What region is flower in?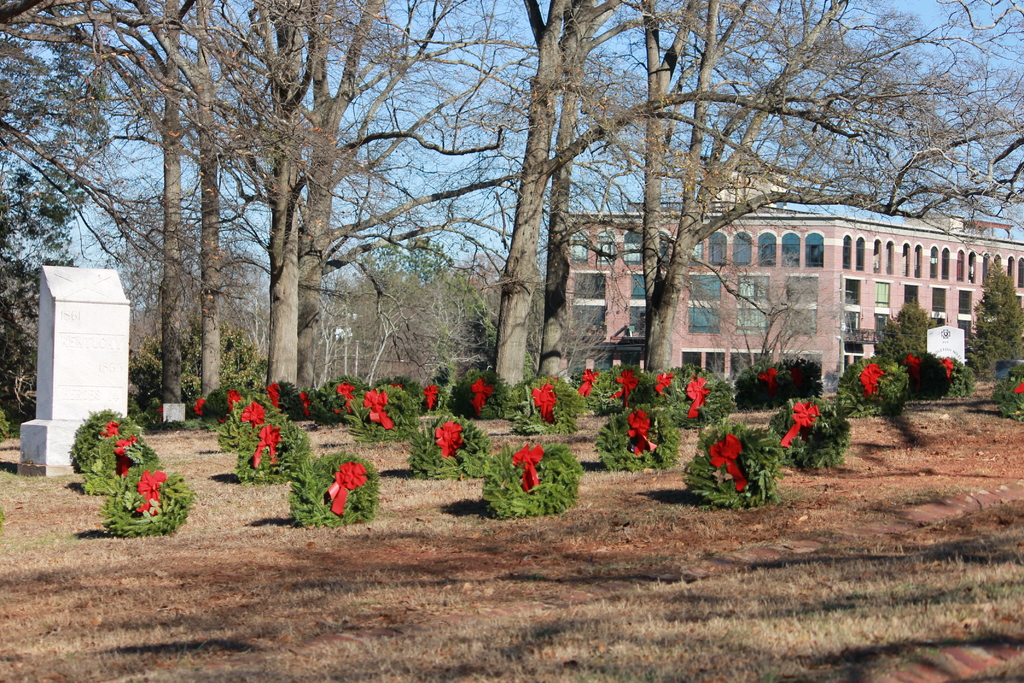
bbox=[259, 425, 279, 448].
